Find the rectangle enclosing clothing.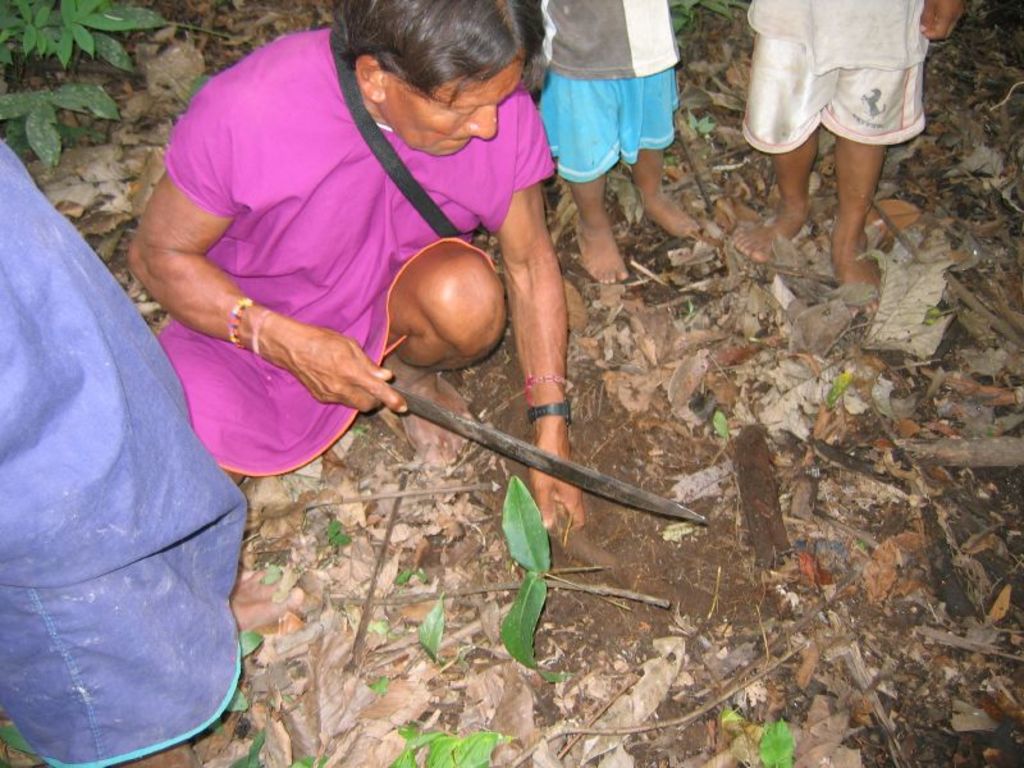
Rect(550, 0, 694, 180).
